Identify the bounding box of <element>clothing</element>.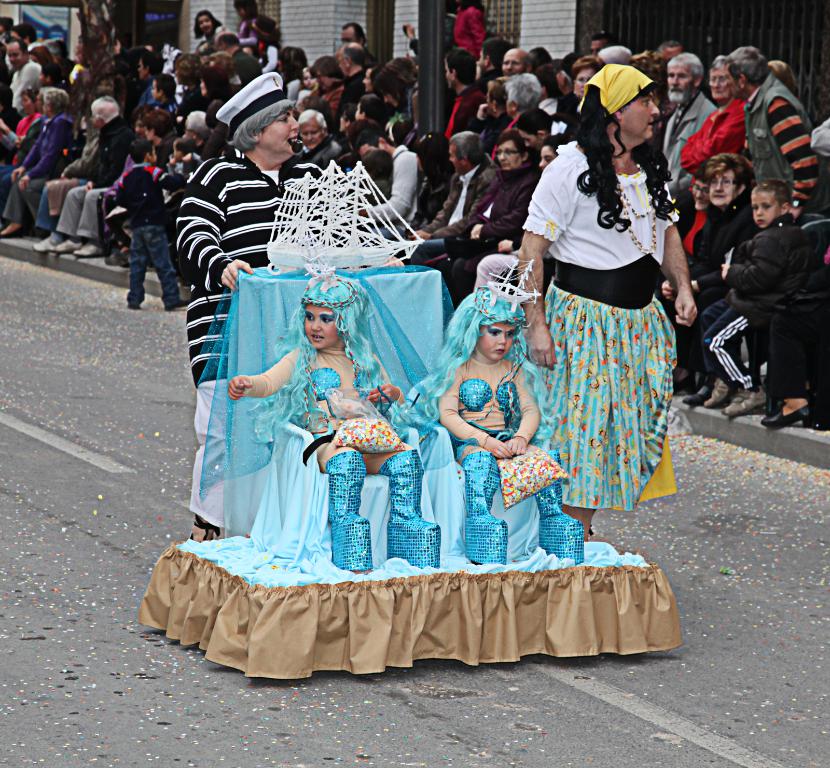
[x1=243, y1=338, x2=413, y2=463].
